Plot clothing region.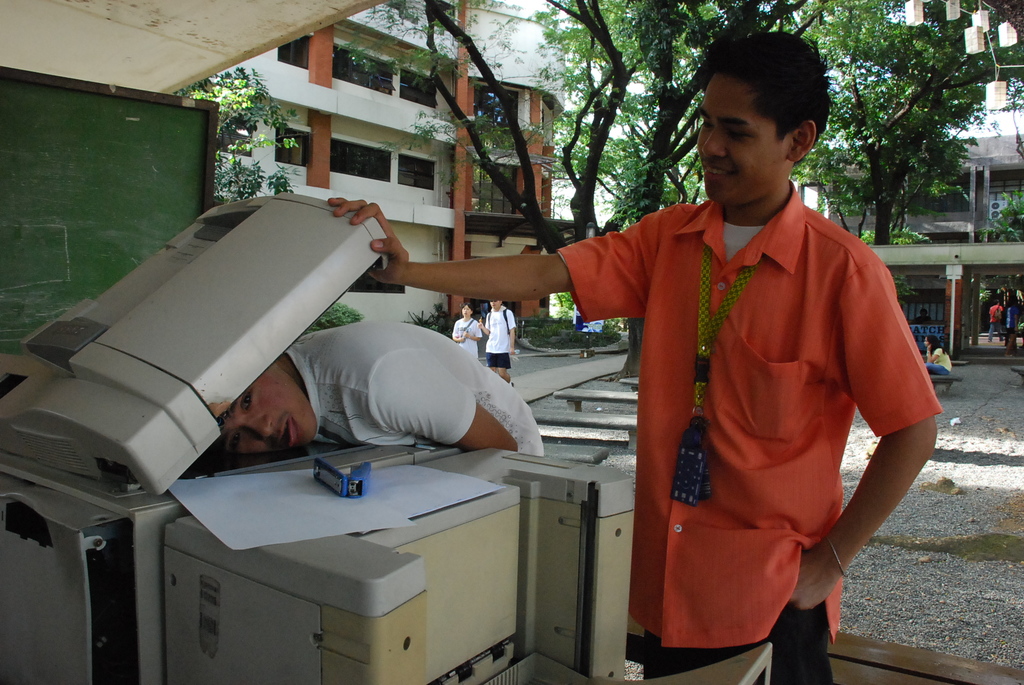
Plotted at x1=1000 y1=303 x2=1022 y2=334.
